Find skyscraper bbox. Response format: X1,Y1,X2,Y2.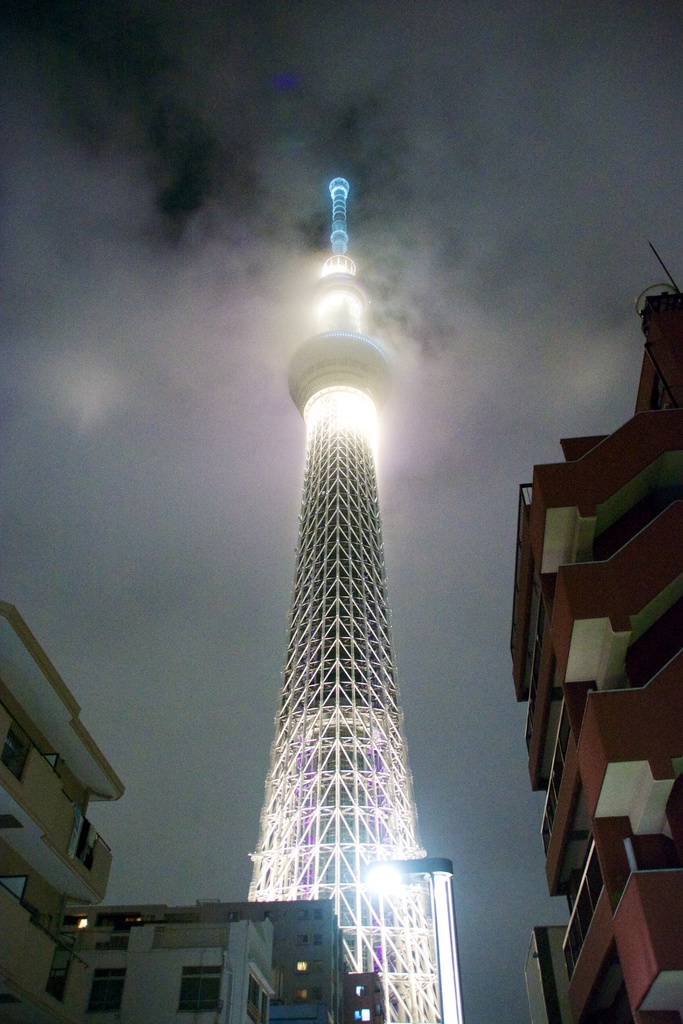
230,253,454,980.
